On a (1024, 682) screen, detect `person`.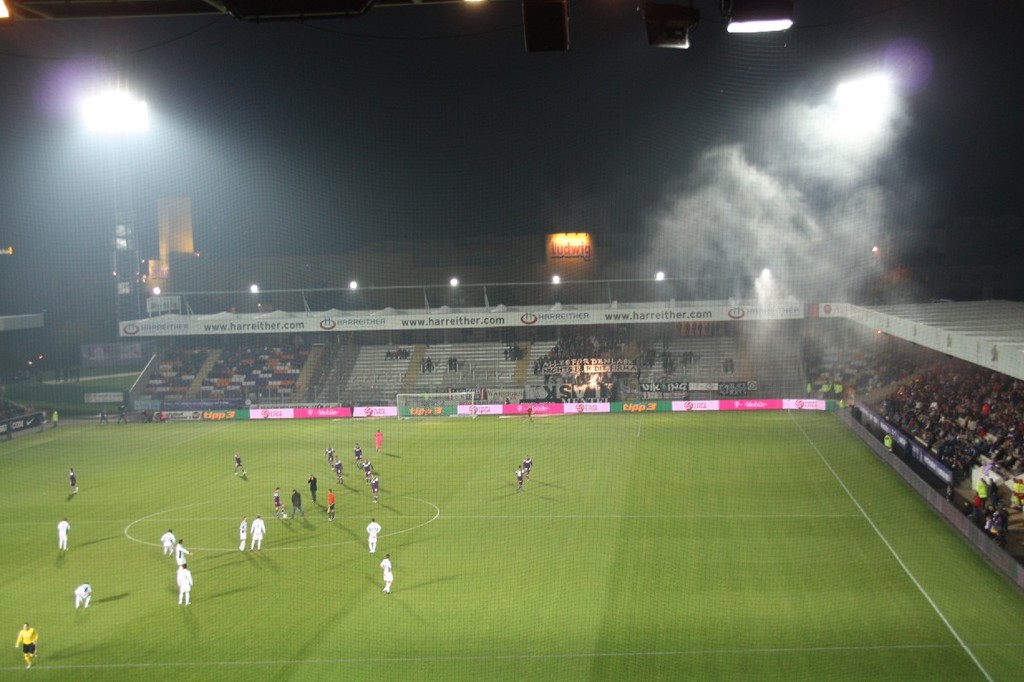
crop(174, 537, 195, 571).
